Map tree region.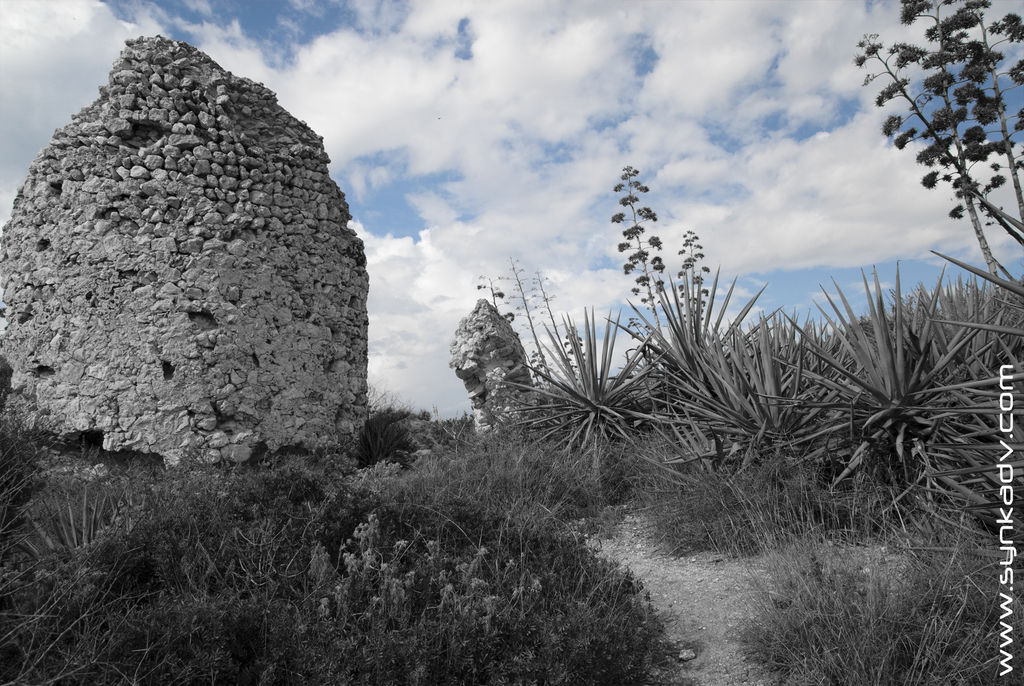
Mapped to 606 160 666 341.
